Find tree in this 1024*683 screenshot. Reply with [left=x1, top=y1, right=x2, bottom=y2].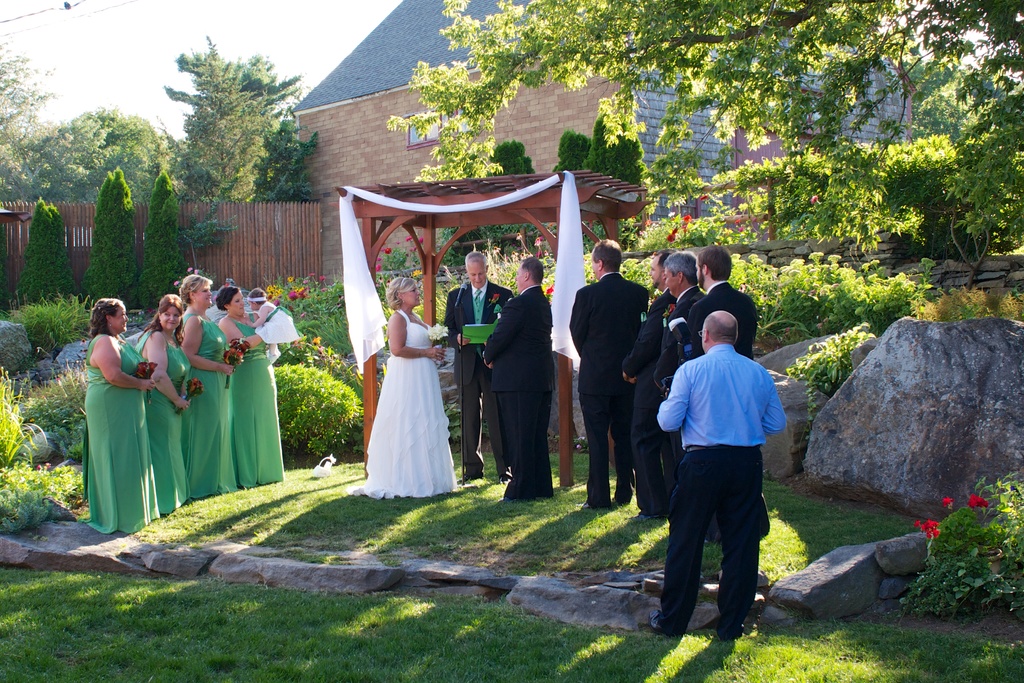
[left=131, top=172, right=191, bottom=308].
